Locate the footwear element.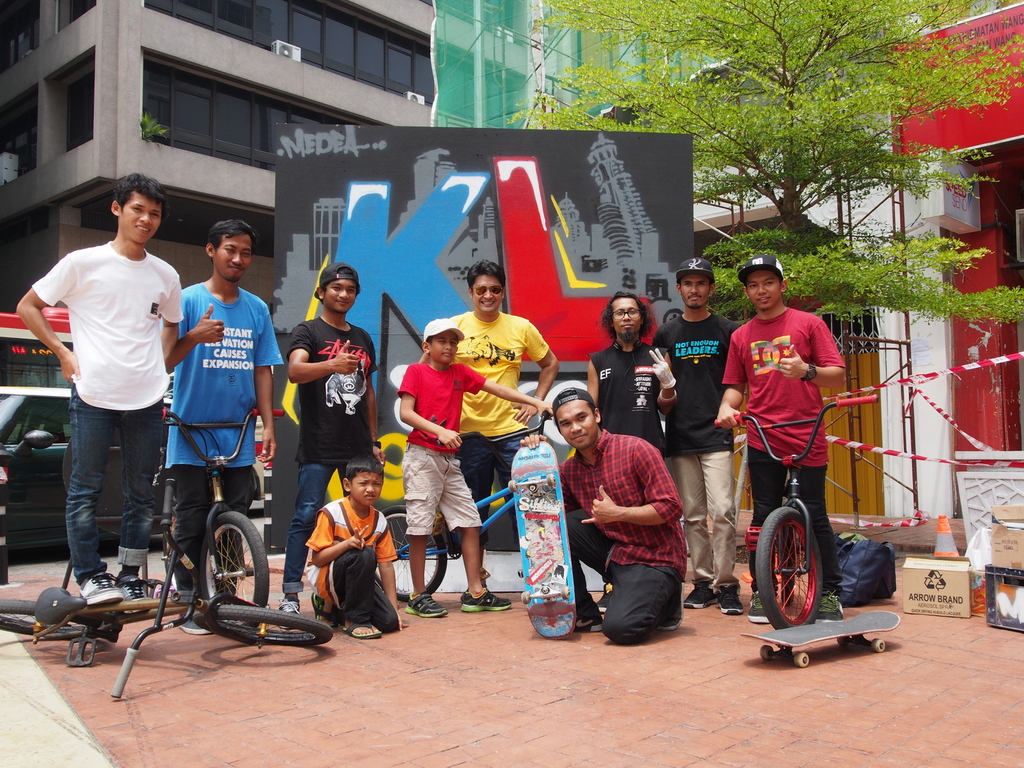
Element bbox: detection(342, 619, 381, 637).
